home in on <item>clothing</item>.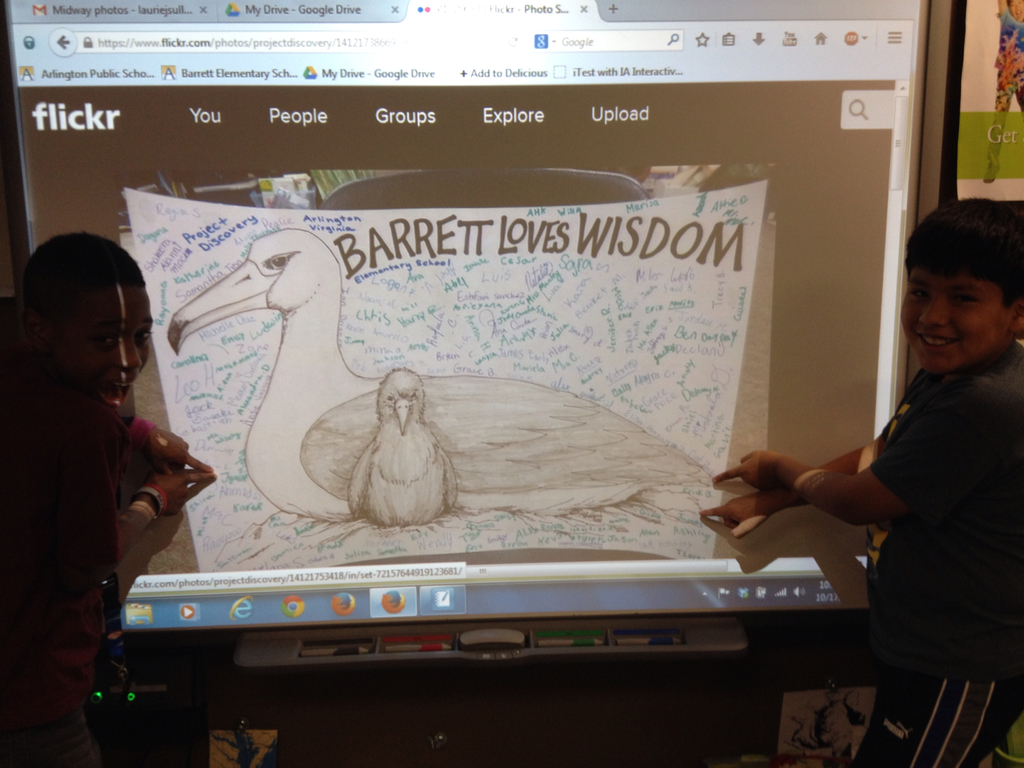
Homed in at <bbox>993, 0, 1023, 115</bbox>.
